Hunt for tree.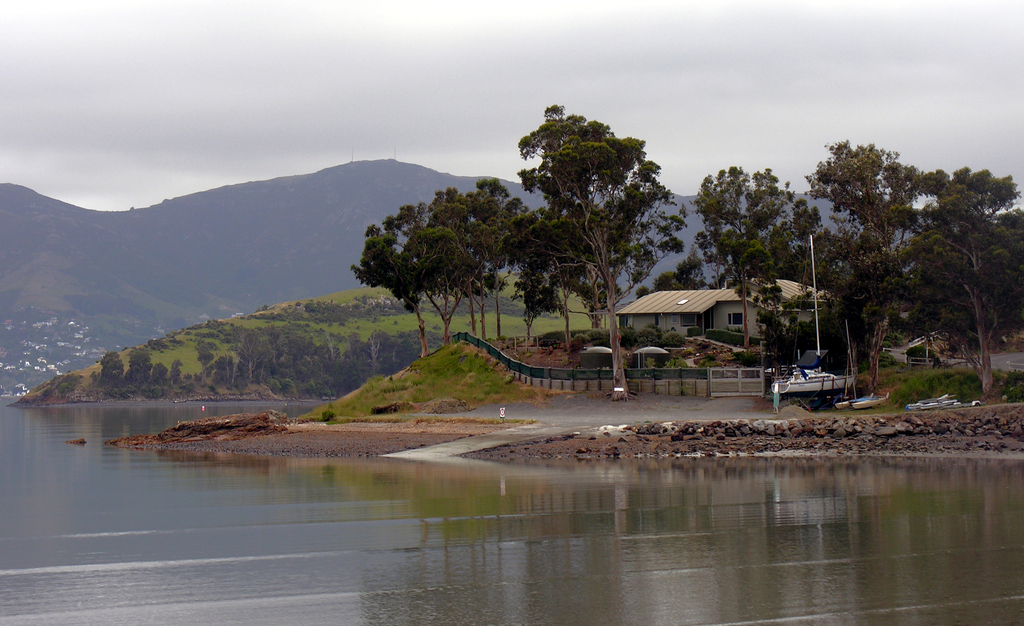
Hunted down at bbox=(348, 177, 521, 363).
